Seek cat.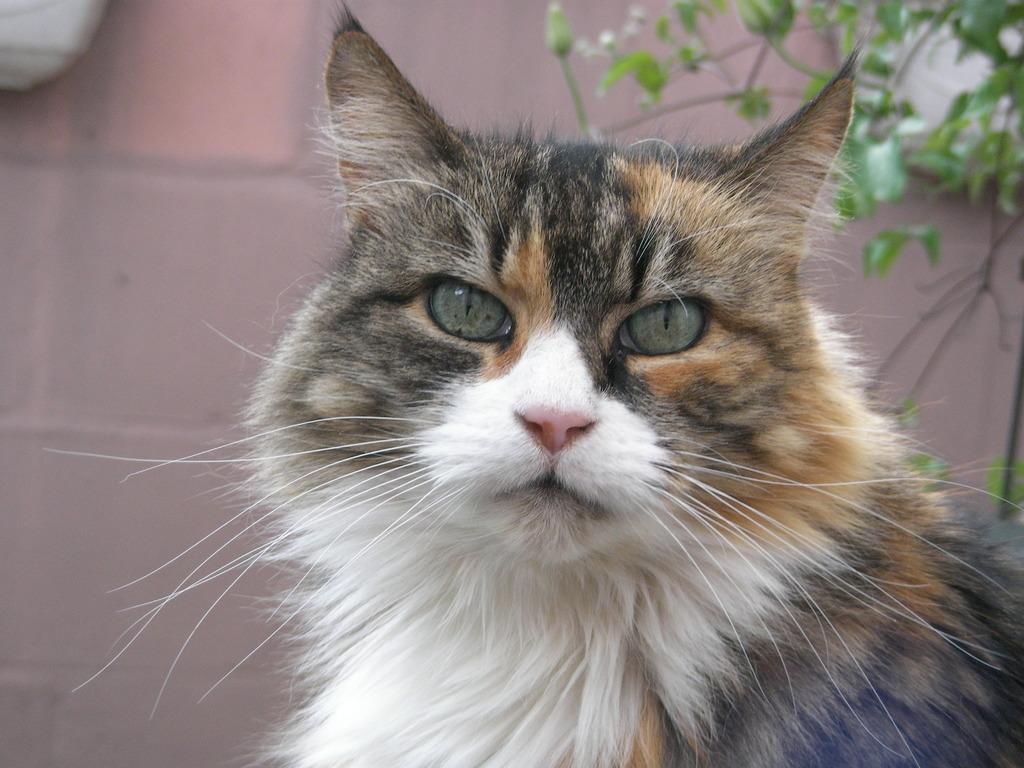
{"left": 31, "top": 0, "right": 1023, "bottom": 767}.
